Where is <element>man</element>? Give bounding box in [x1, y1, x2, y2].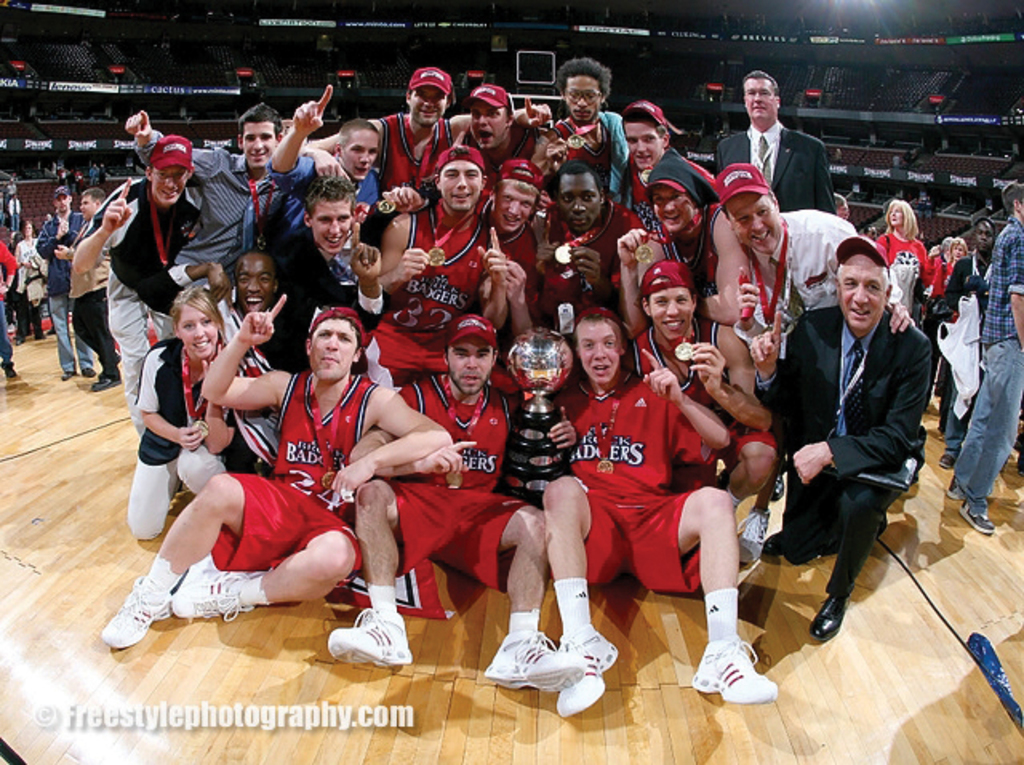
[123, 96, 294, 277].
